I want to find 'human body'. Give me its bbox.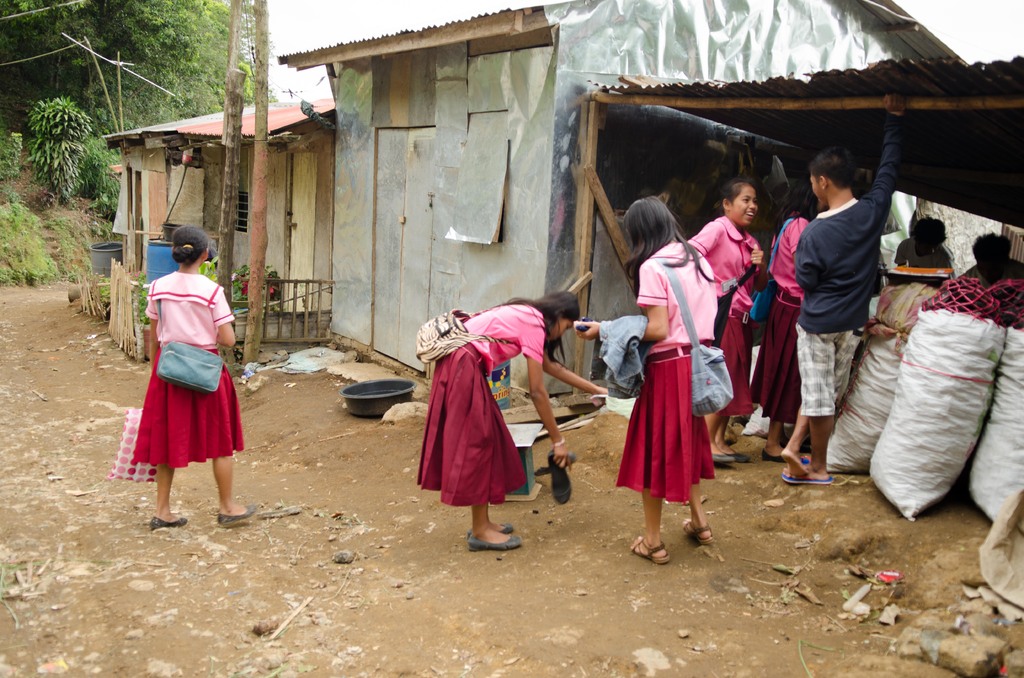
x1=578, y1=242, x2=719, y2=567.
